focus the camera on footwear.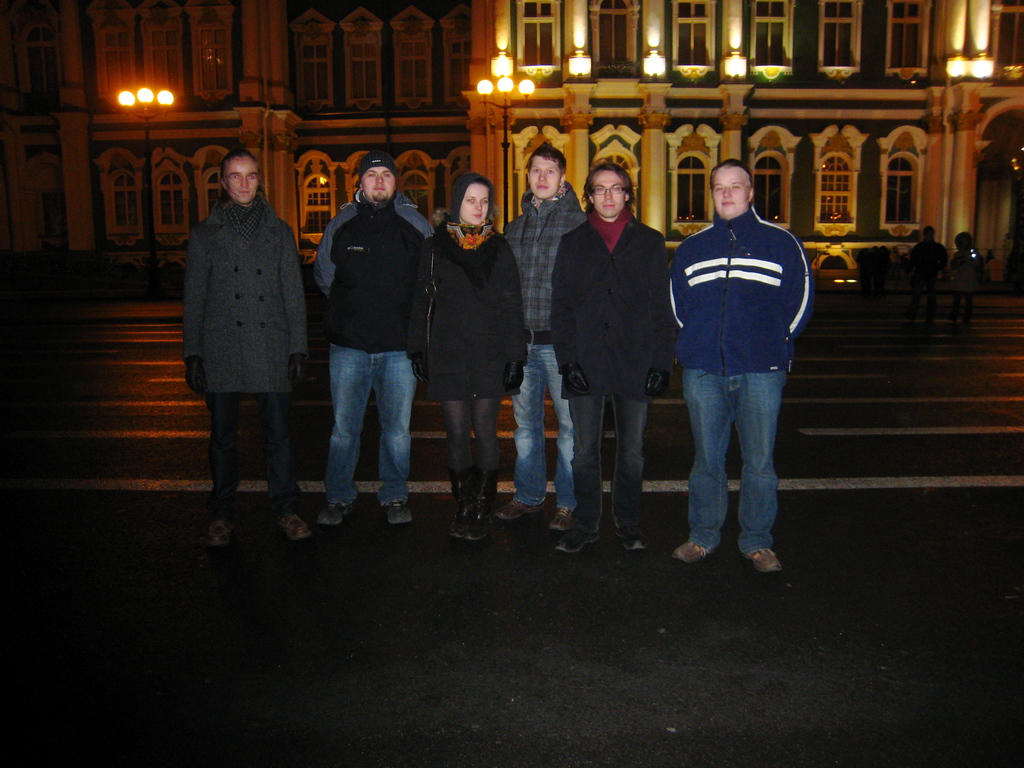
Focus region: l=449, t=495, r=472, b=540.
